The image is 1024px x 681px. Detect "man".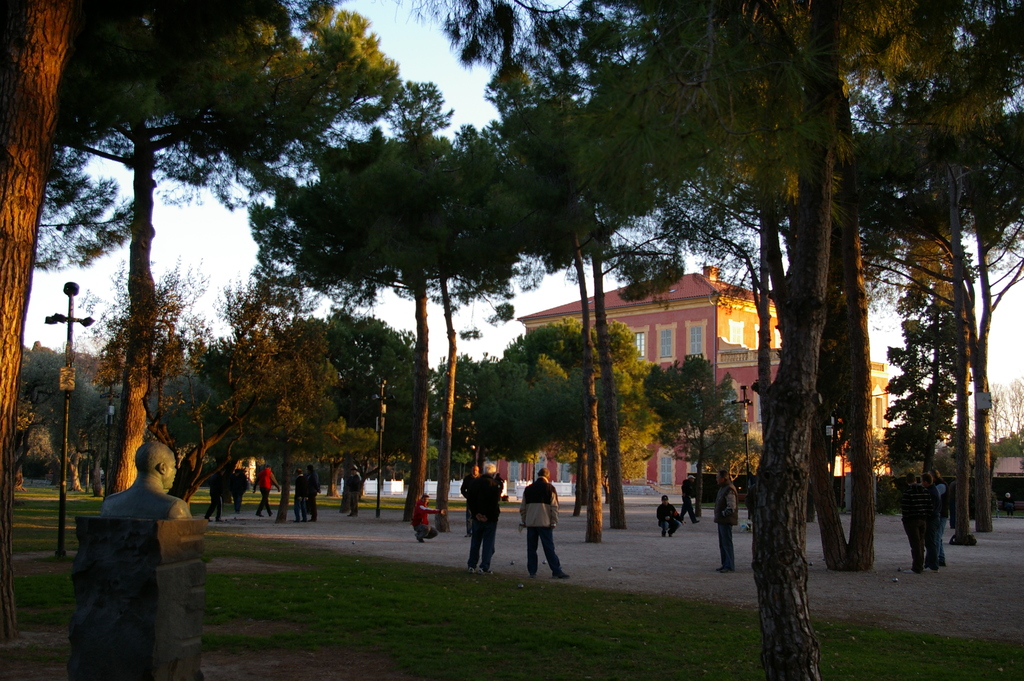
Detection: (left=284, top=472, right=304, bottom=518).
